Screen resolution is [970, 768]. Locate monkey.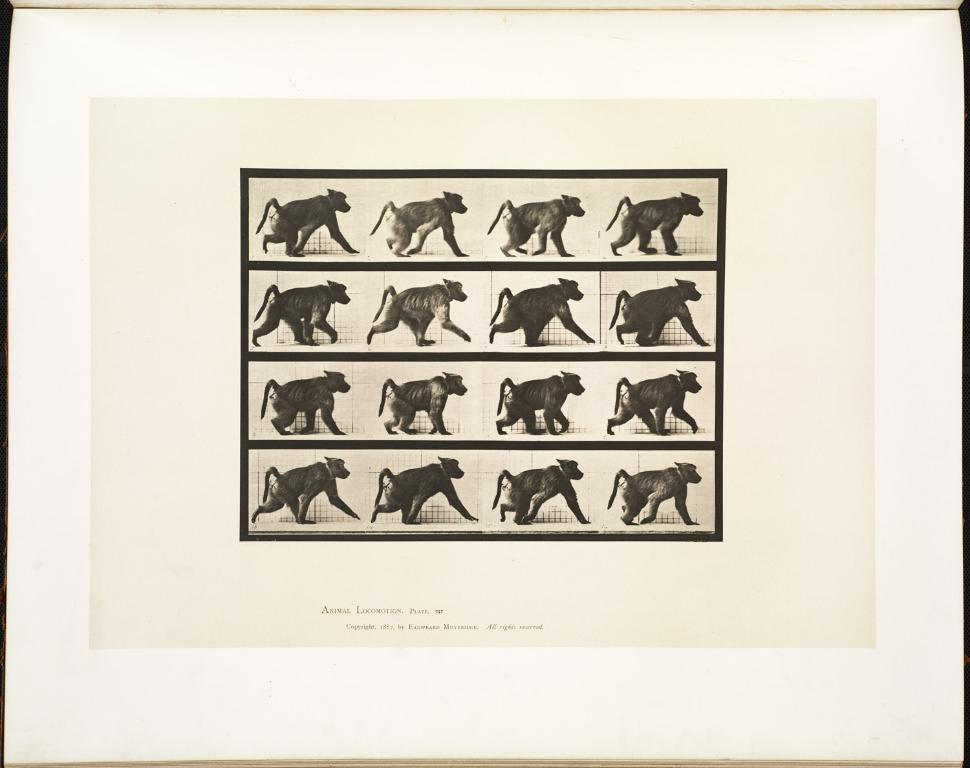
(left=483, top=191, right=592, bottom=257).
